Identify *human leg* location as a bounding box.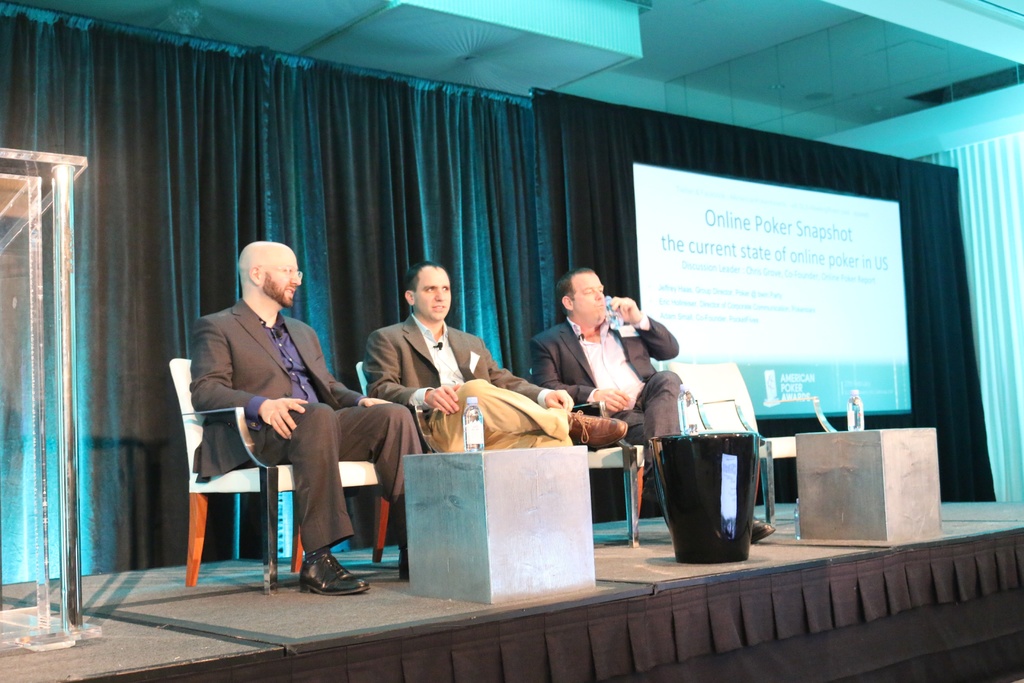
box(414, 378, 628, 451).
